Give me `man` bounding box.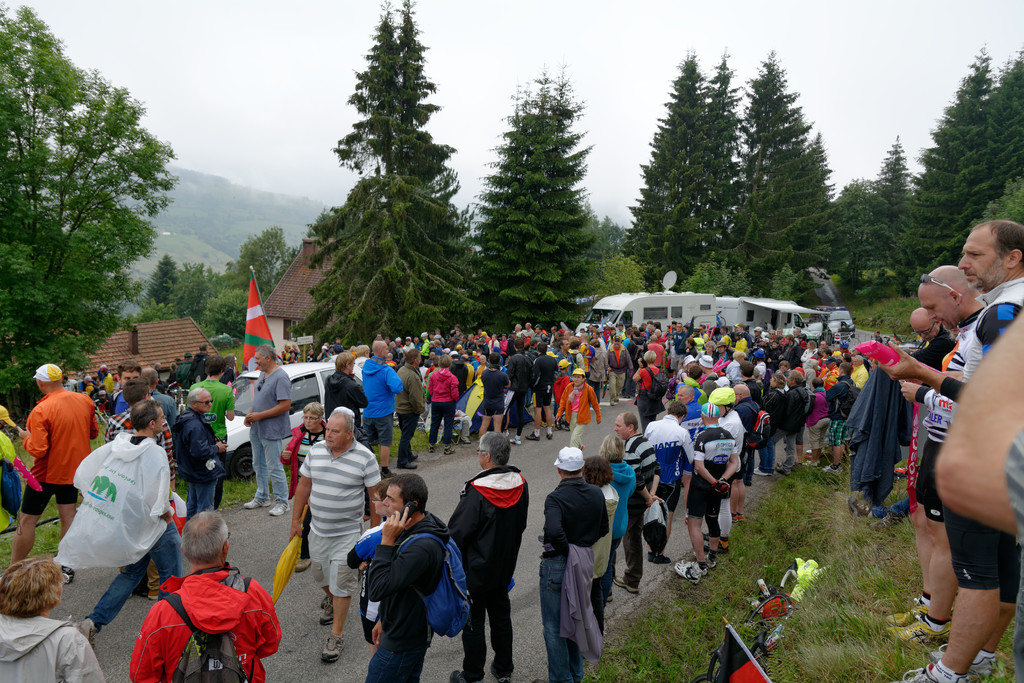
927/332/1023/575.
